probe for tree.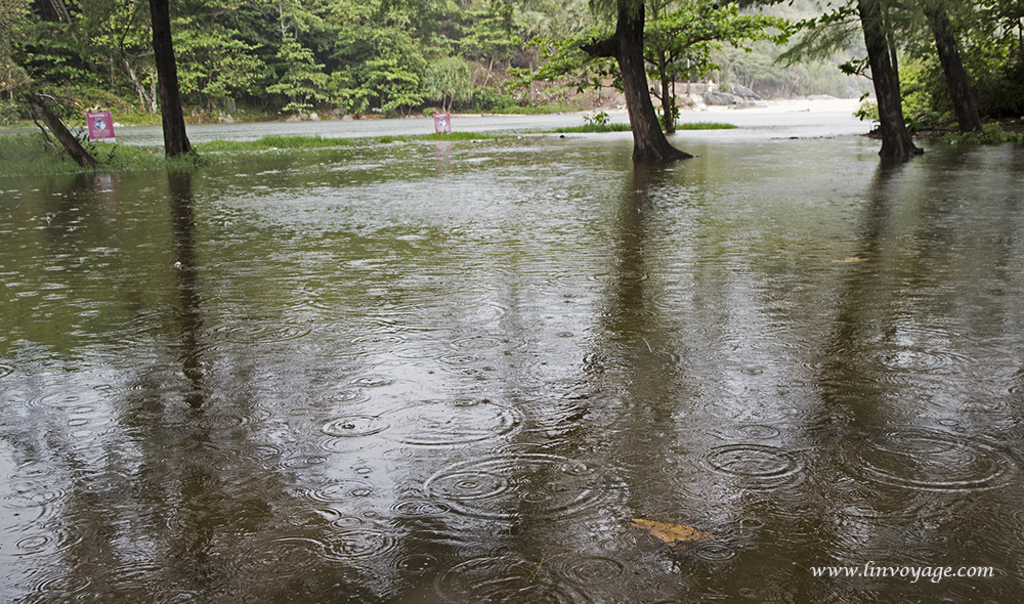
Probe result: <box>884,0,1023,141</box>.
